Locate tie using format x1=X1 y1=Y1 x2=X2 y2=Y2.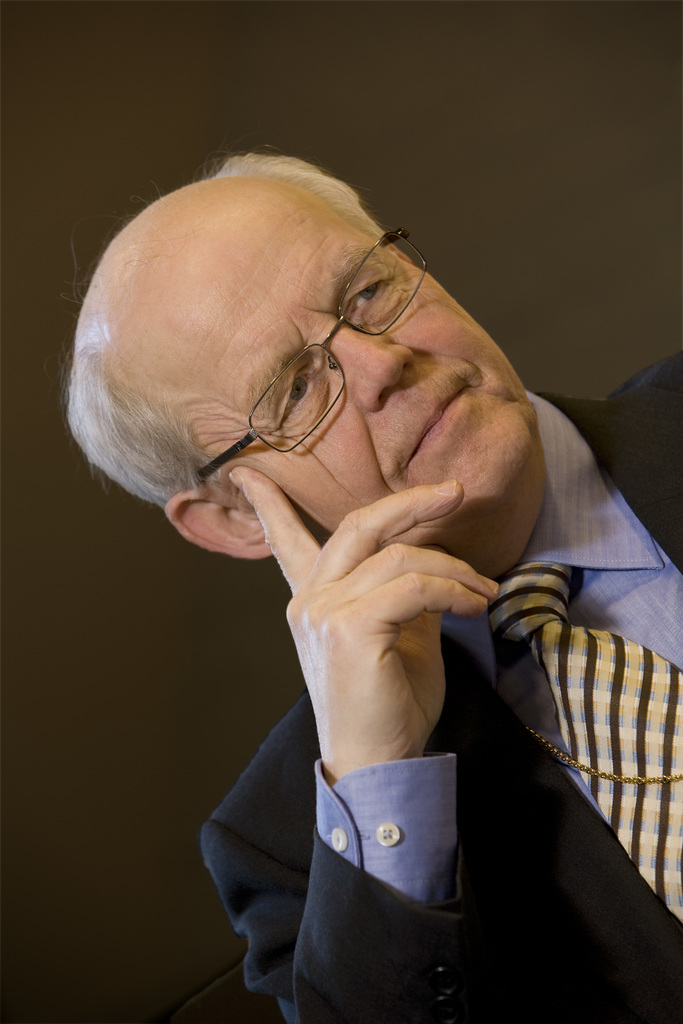
x1=475 y1=550 x2=682 y2=921.
